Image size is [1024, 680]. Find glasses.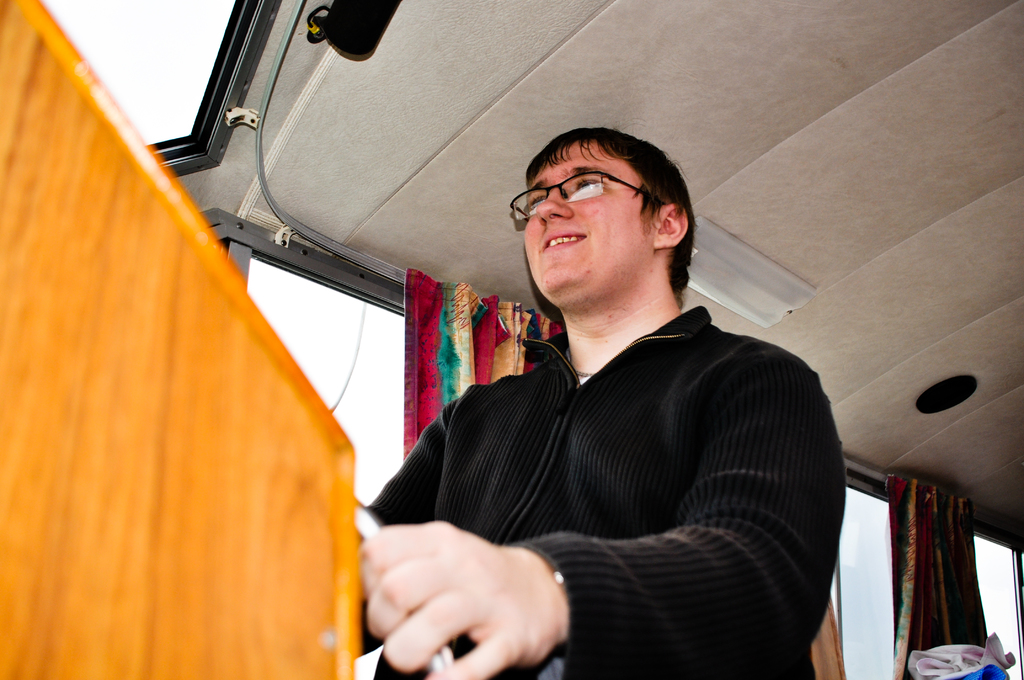
bbox=(508, 166, 673, 227).
